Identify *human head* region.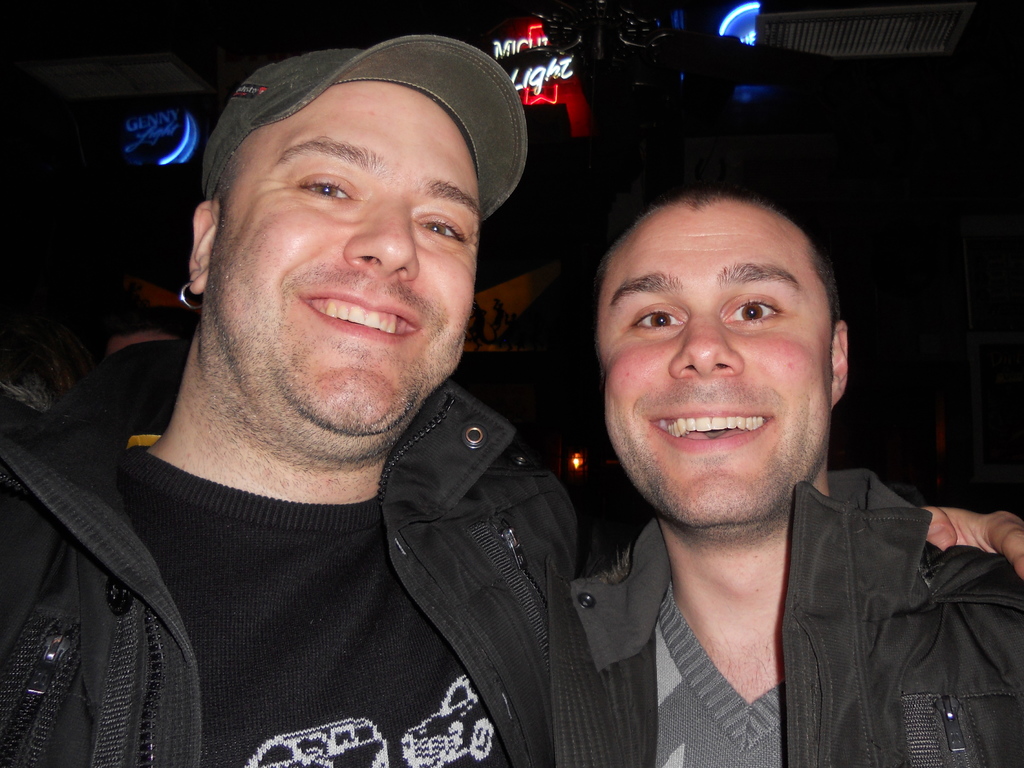
Region: (598,184,851,529).
